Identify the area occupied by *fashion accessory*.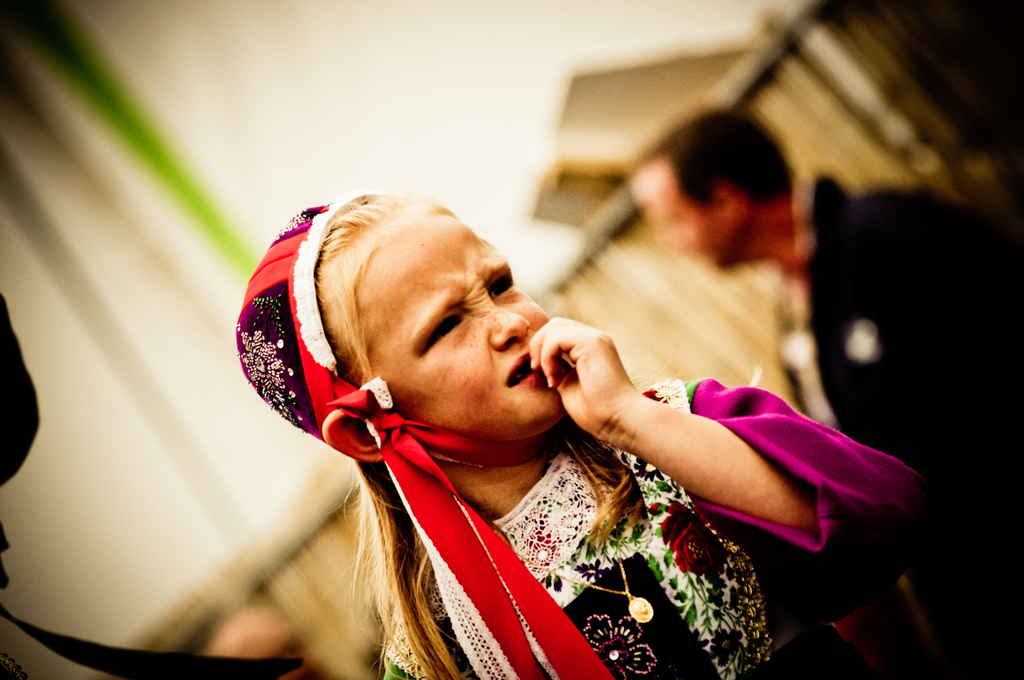
Area: [232, 191, 627, 679].
